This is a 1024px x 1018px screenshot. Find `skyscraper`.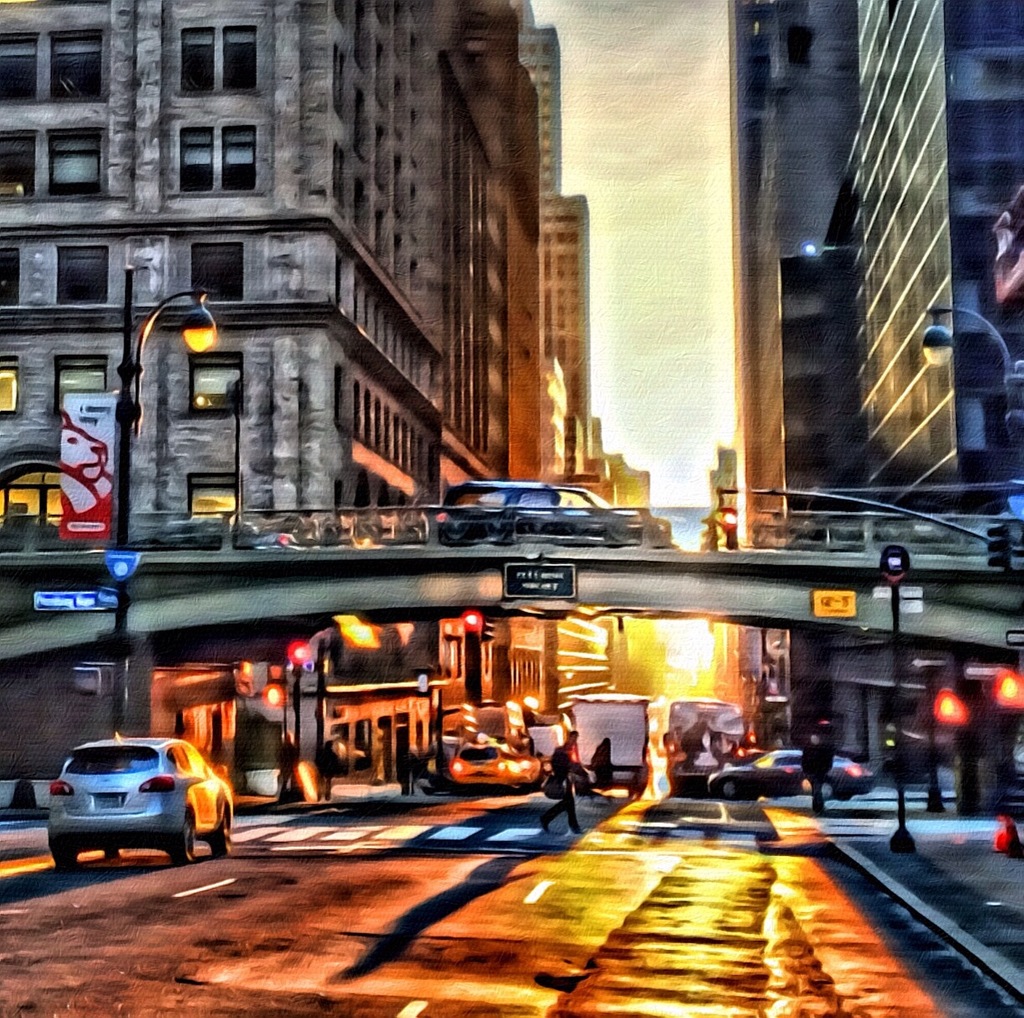
Bounding box: [3,0,557,810].
